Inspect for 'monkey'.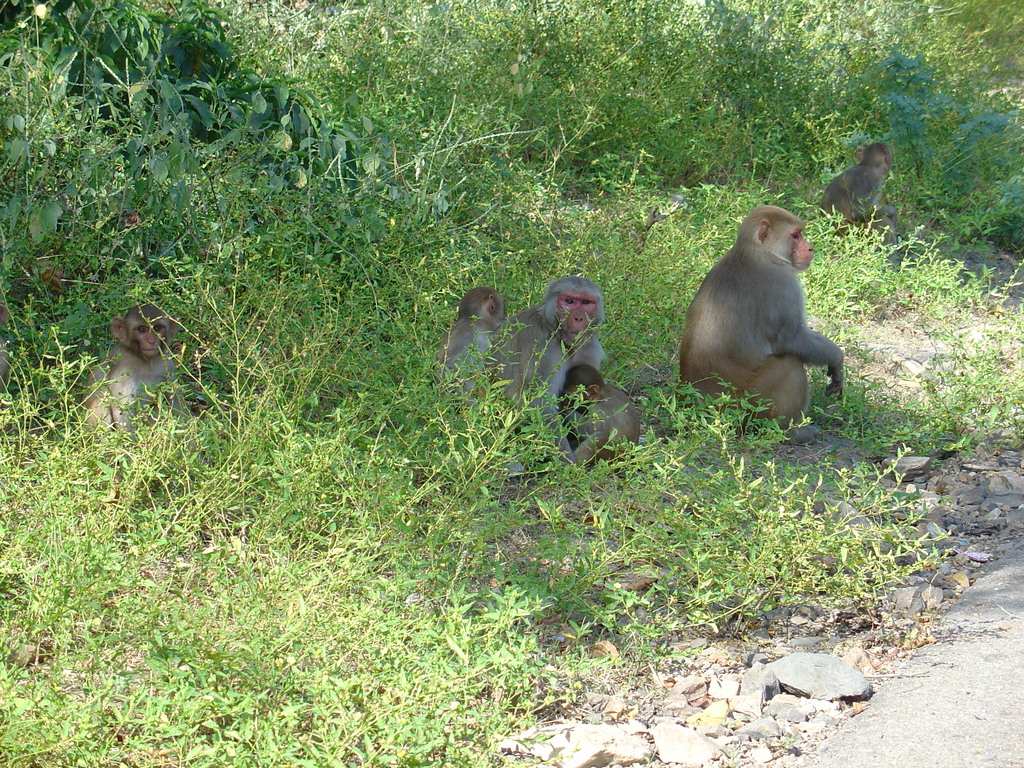
Inspection: {"x1": 504, "y1": 273, "x2": 607, "y2": 452}.
